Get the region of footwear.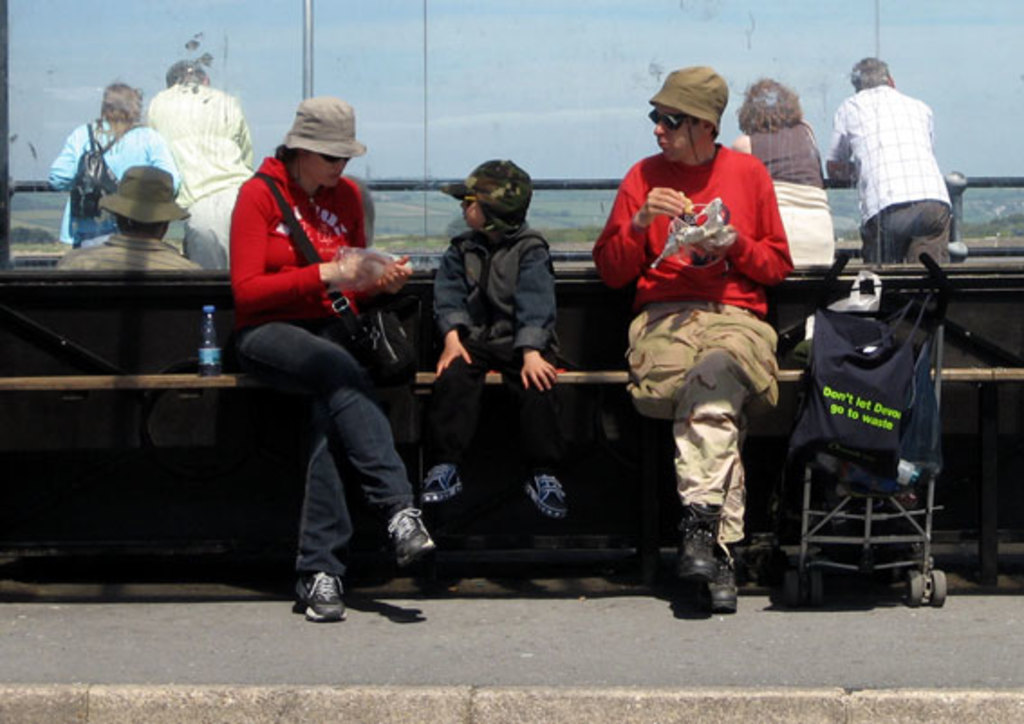
crop(298, 569, 350, 616).
